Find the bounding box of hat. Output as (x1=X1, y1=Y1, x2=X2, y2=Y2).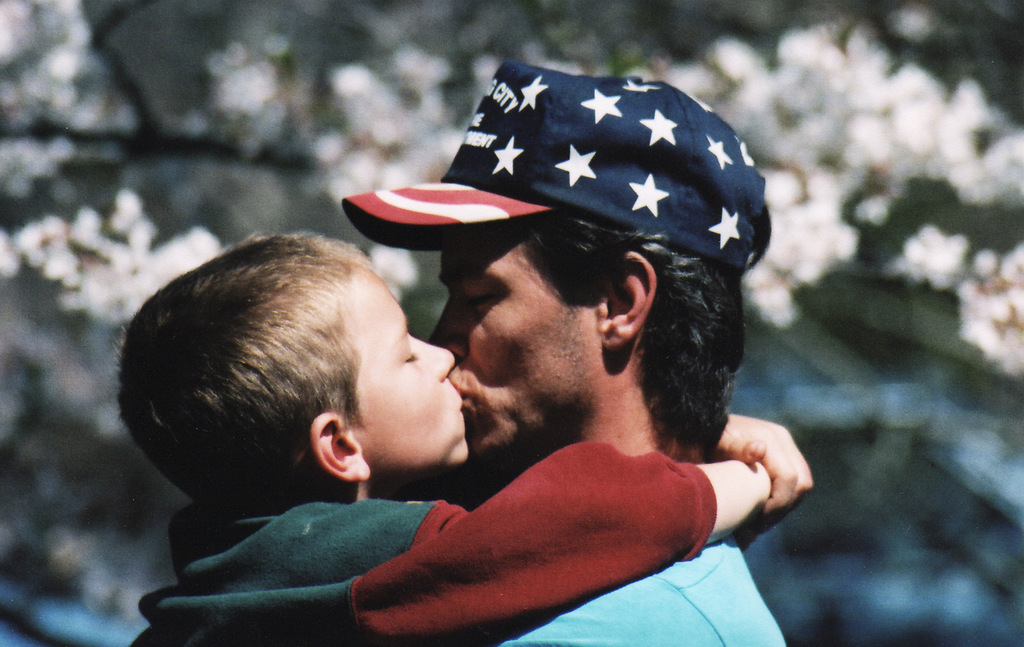
(x1=342, y1=53, x2=768, y2=271).
